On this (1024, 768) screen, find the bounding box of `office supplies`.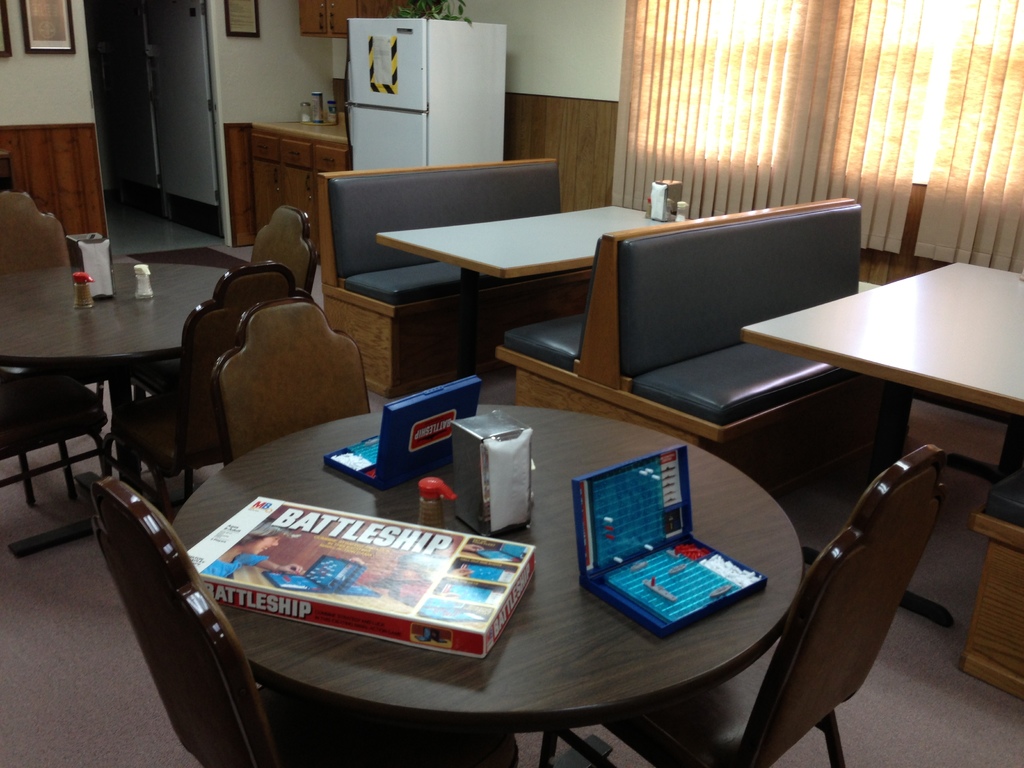
Bounding box: <box>449,406,537,528</box>.
